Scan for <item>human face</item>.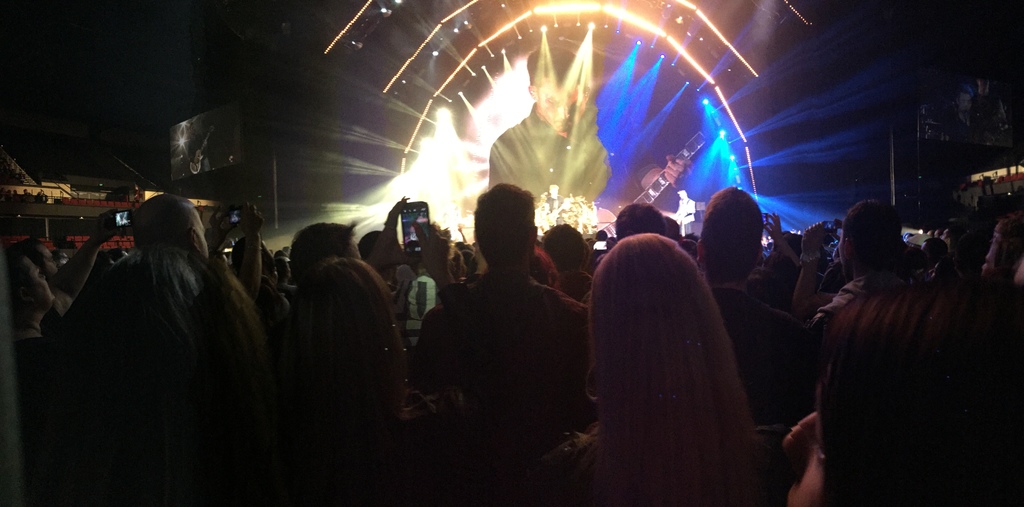
Scan result: [540, 85, 584, 134].
